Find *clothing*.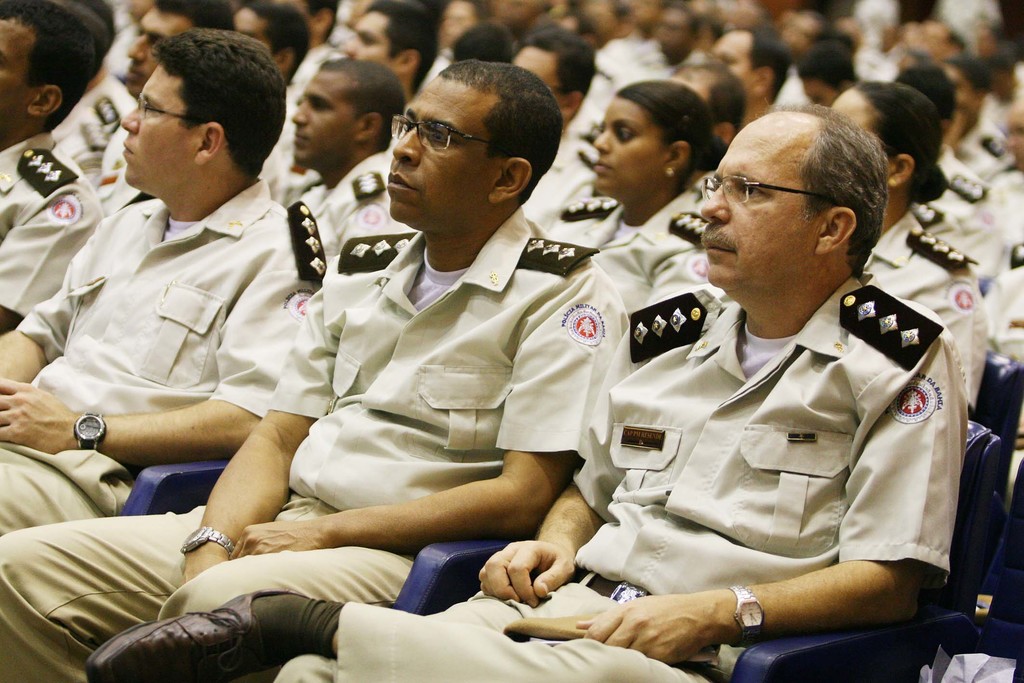
box=[881, 209, 988, 432].
